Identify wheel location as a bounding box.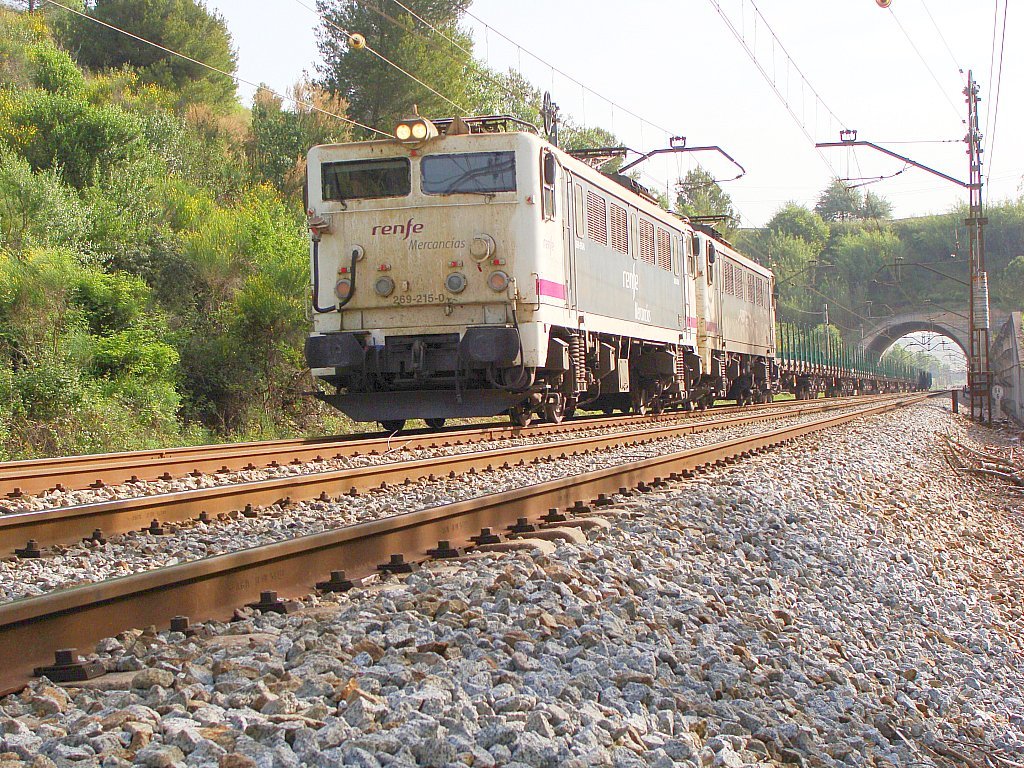
box=[423, 419, 447, 430].
